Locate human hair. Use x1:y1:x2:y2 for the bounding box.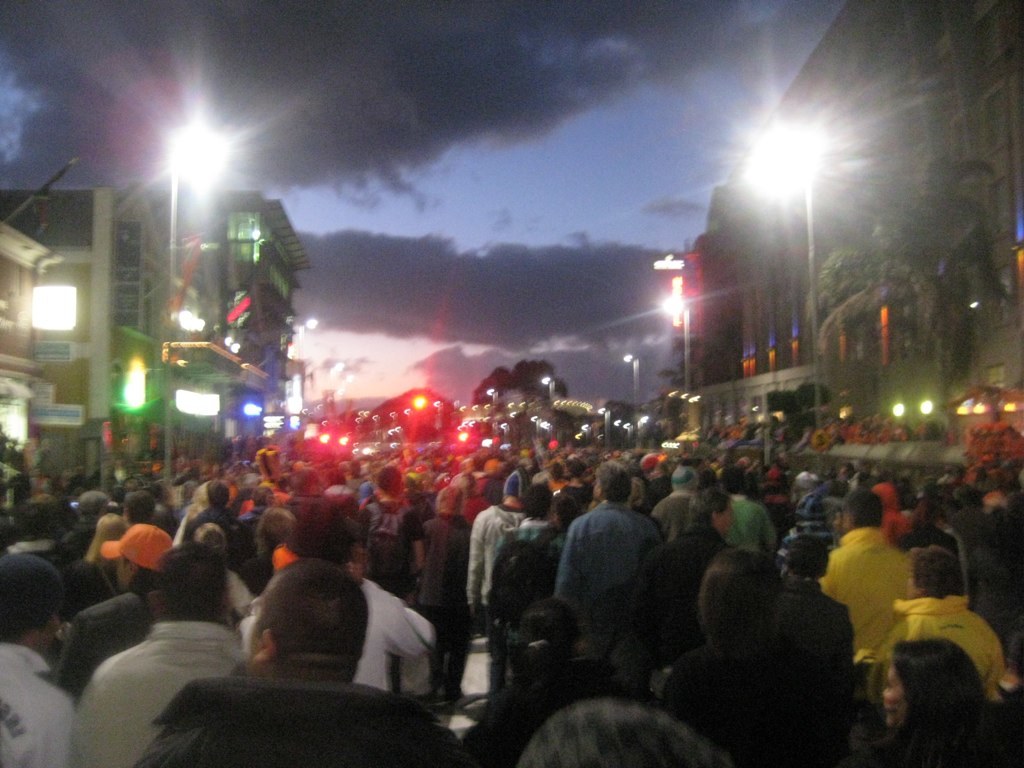
595:459:630:505.
